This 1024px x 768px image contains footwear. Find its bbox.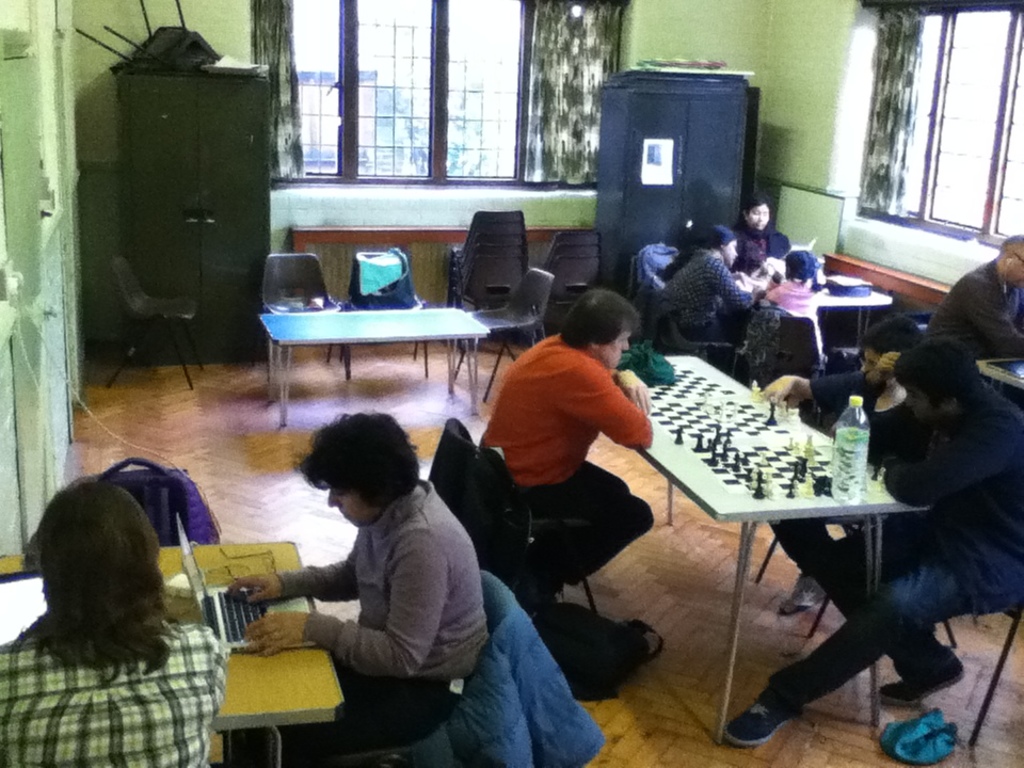
bbox(878, 654, 969, 704).
